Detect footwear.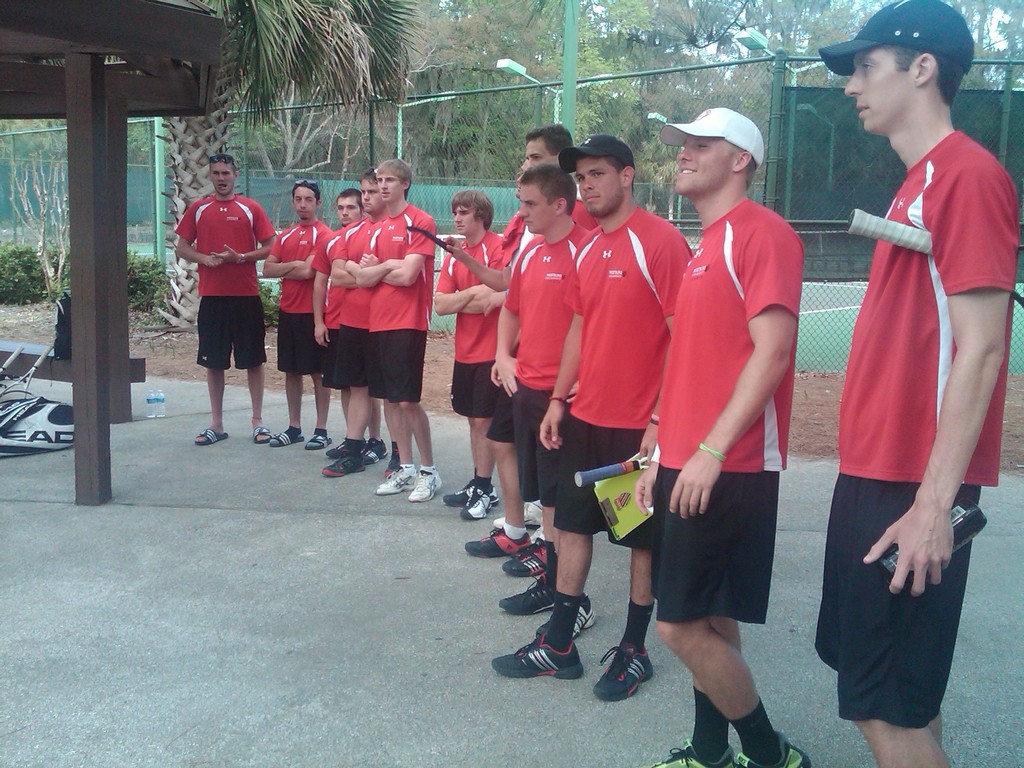
Detected at detection(473, 536, 530, 552).
